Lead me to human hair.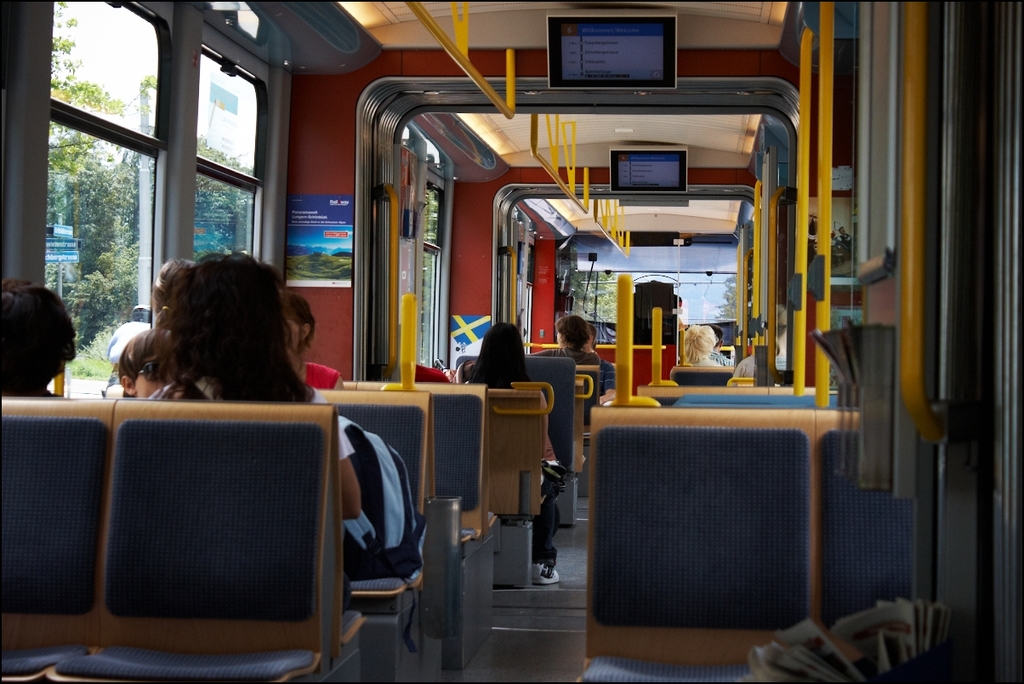
Lead to {"left": 0, "top": 278, "right": 75, "bottom": 388}.
